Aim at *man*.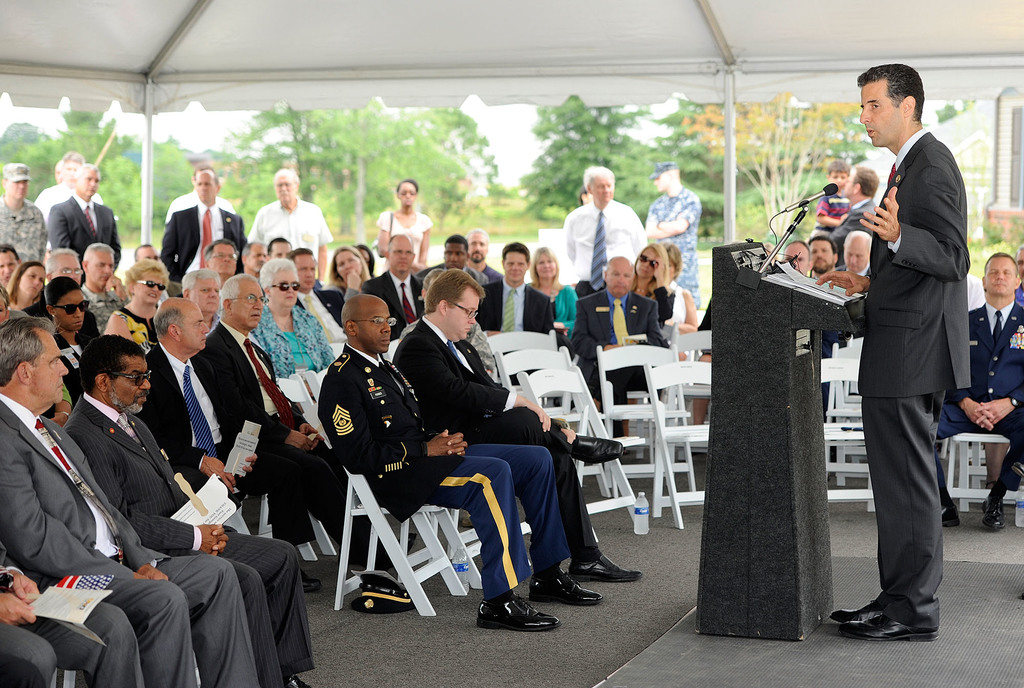
Aimed at (56, 159, 73, 181).
